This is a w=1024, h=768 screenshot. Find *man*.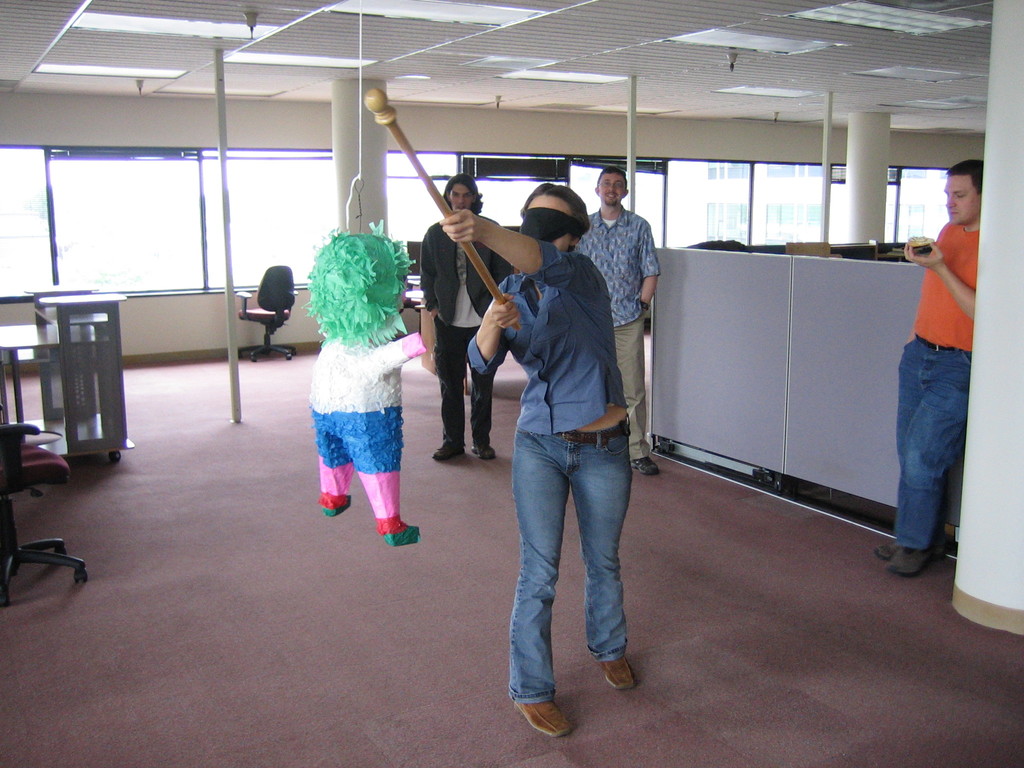
Bounding box: (416,173,506,463).
